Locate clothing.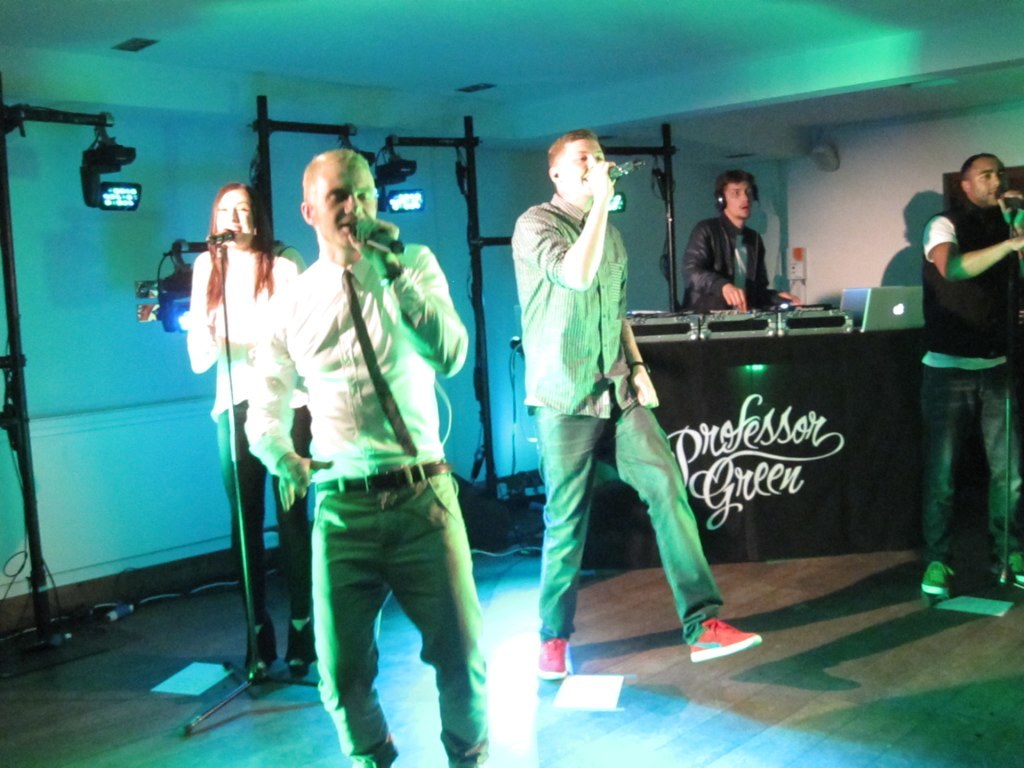
Bounding box: locate(507, 190, 726, 642).
